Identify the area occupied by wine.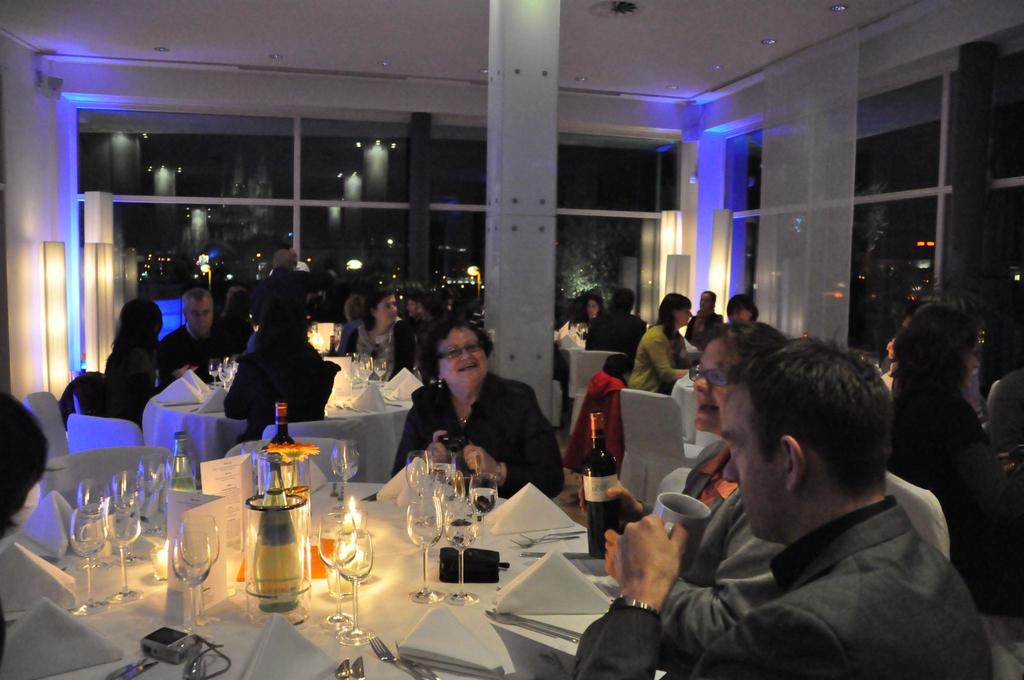
Area: 236, 478, 307, 631.
